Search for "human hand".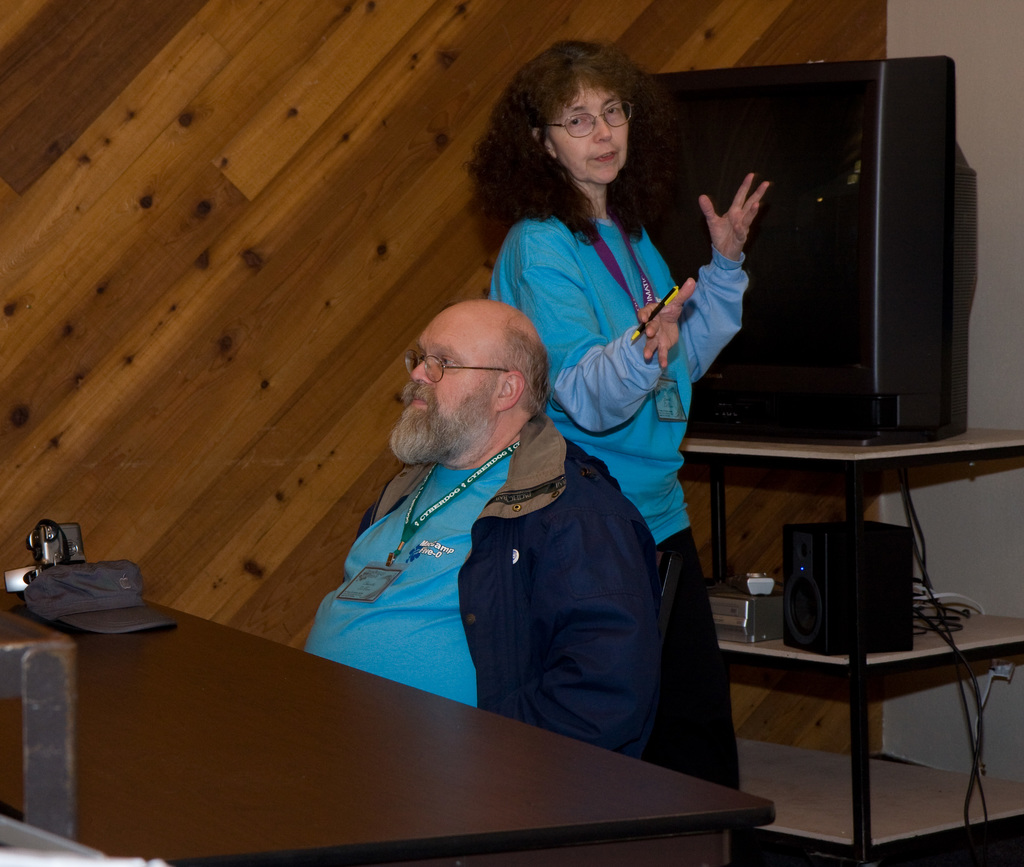
Found at <region>635, 279, 697, 369</region>.
